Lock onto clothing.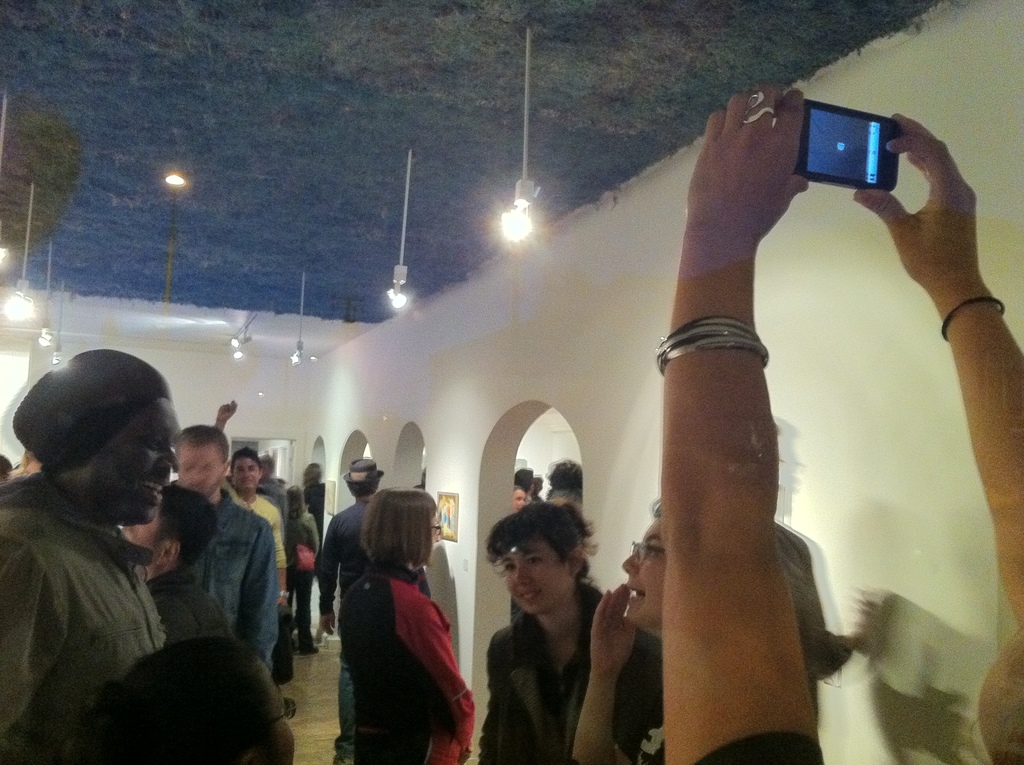
Locked: bbox=(319, 494, 371, 764).
